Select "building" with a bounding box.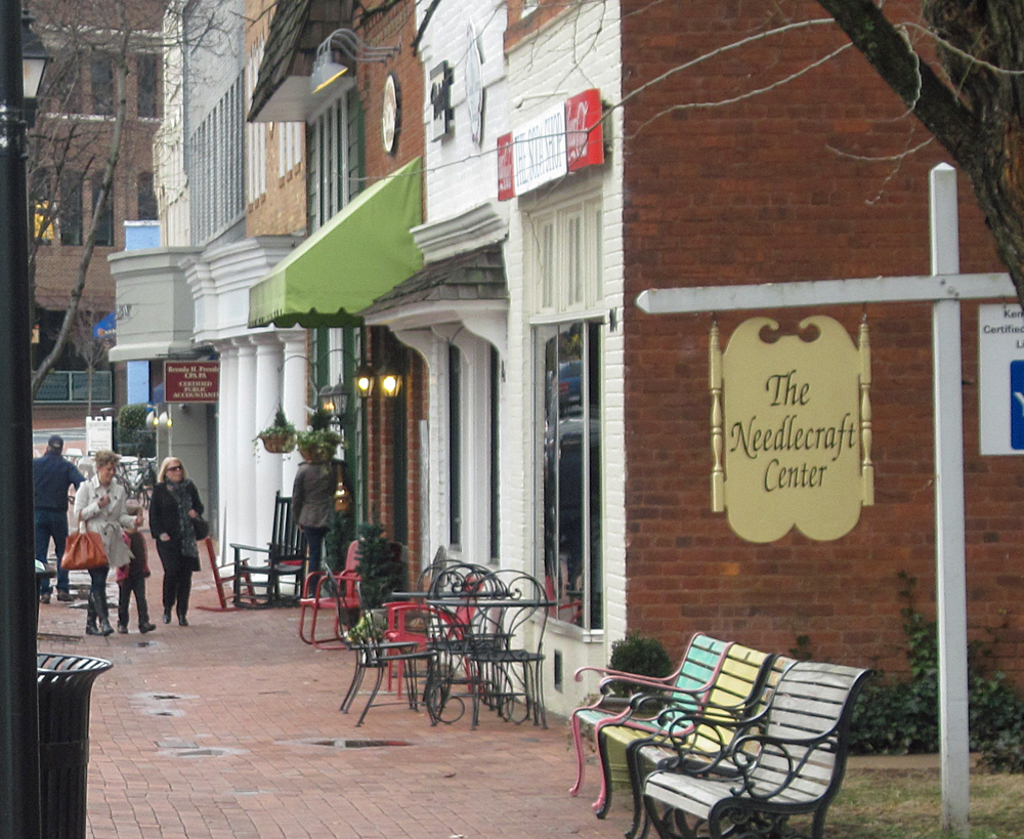
crop(247, 0, 430, 616).
